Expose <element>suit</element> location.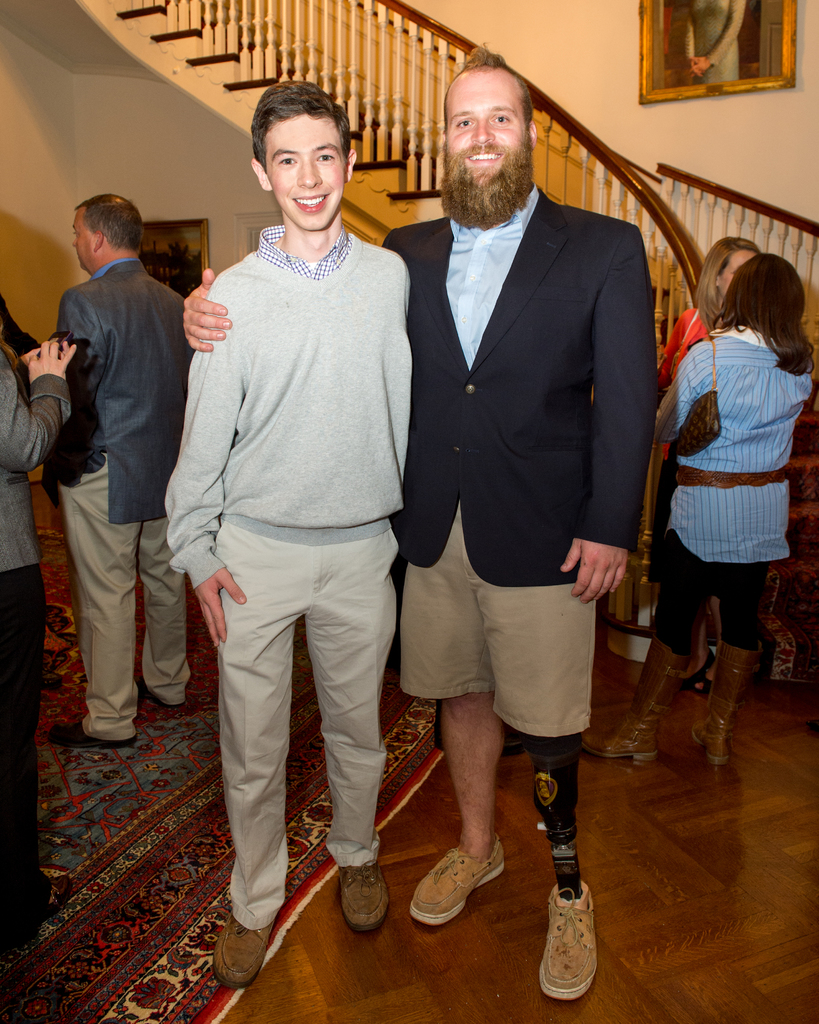
Exposed at bbox=(0, 342, 71, 933).
